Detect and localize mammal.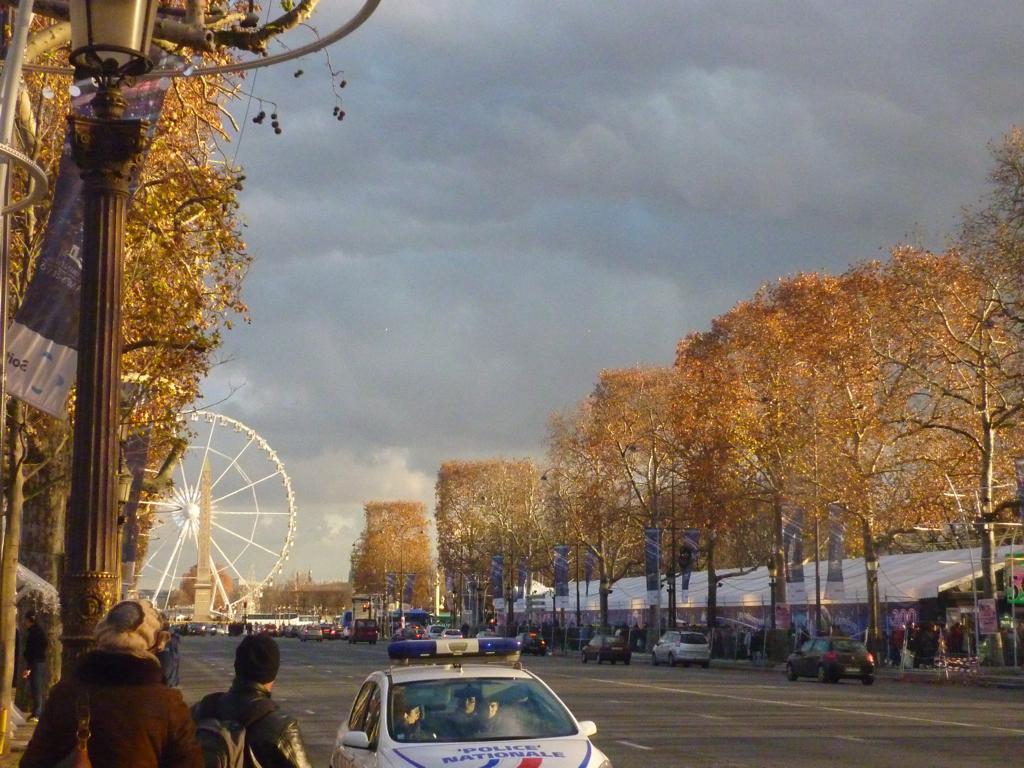
Localized at bbox(29, 606, 172, 763).
